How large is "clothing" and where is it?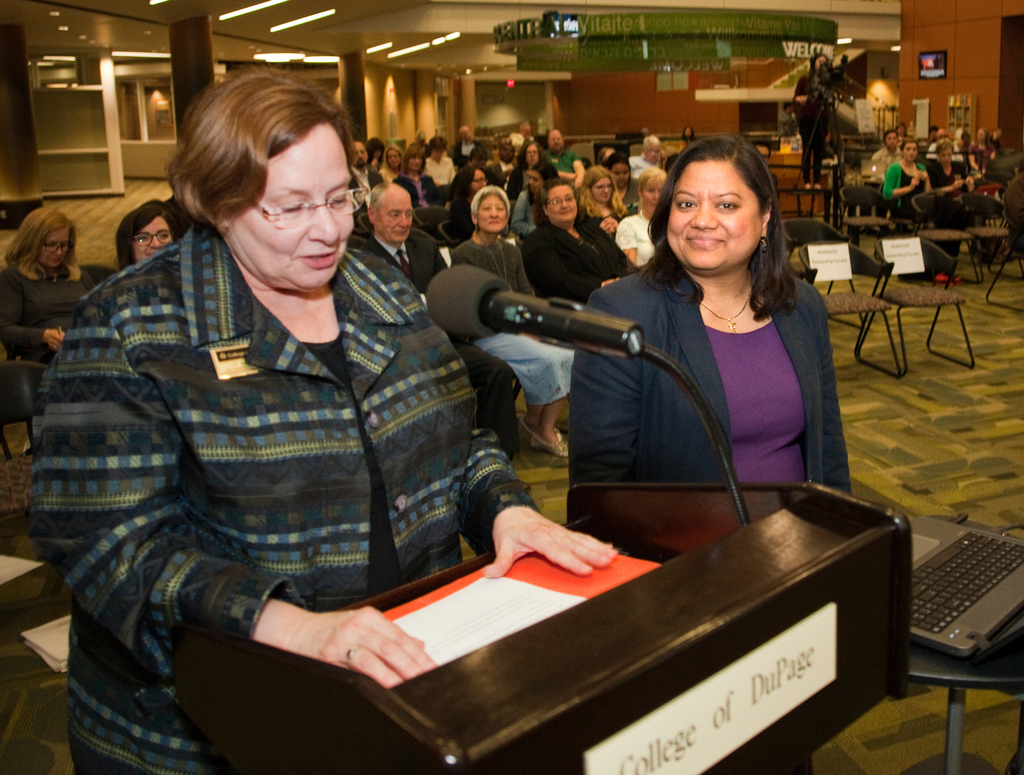
Bounding box: (790, 76, 833, 179).
